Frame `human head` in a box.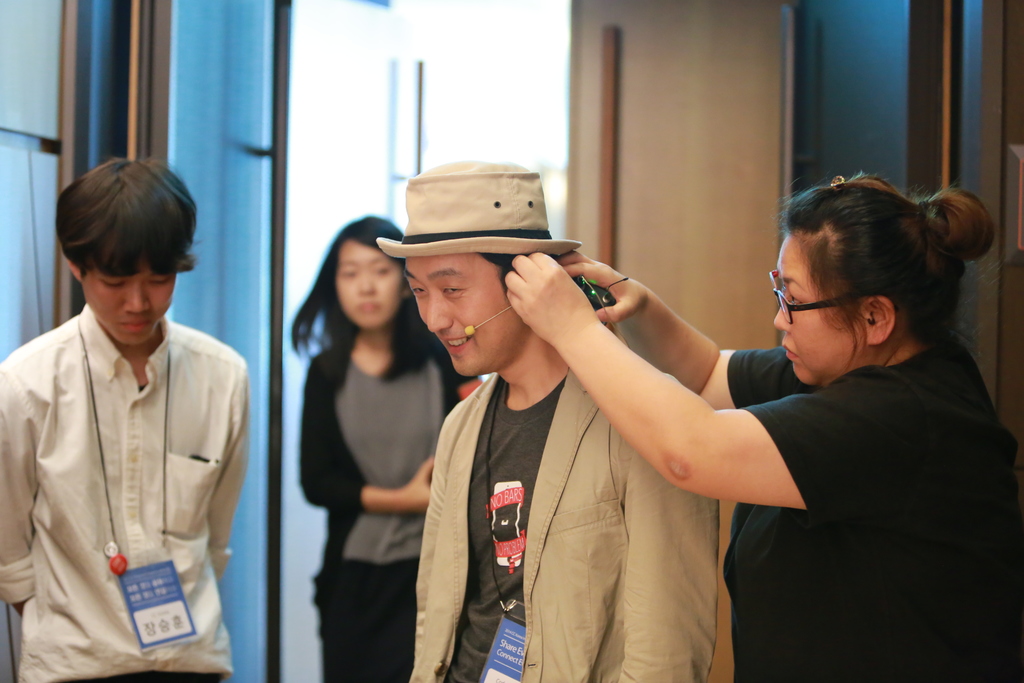
{"left": 328, "top": 211, "right": 408, "bottom": 334}.
